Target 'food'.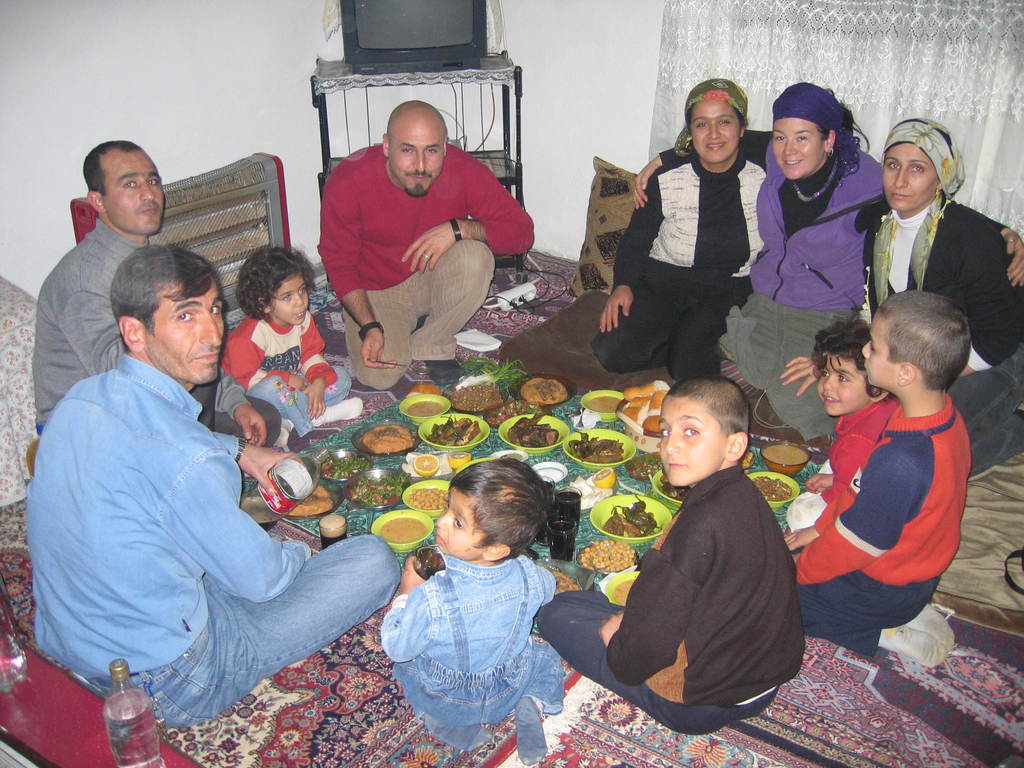
Target region: region(606, 499, 663, 543).
